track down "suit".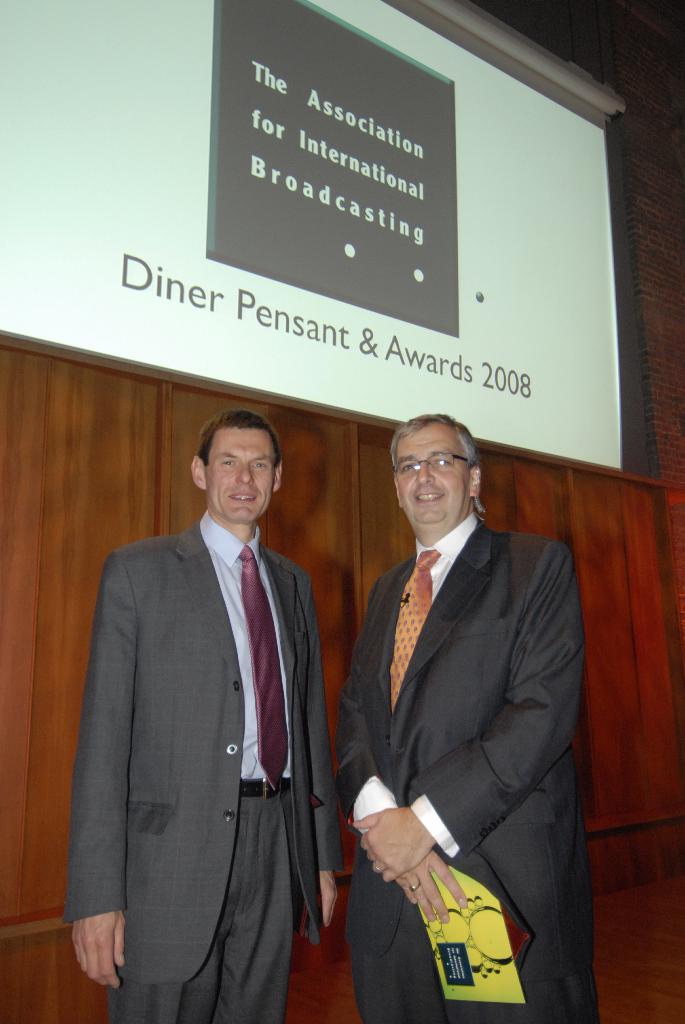
Tracked to {"x1": 60, "y1": 511, "x2": 336, "y2": 1023}.
